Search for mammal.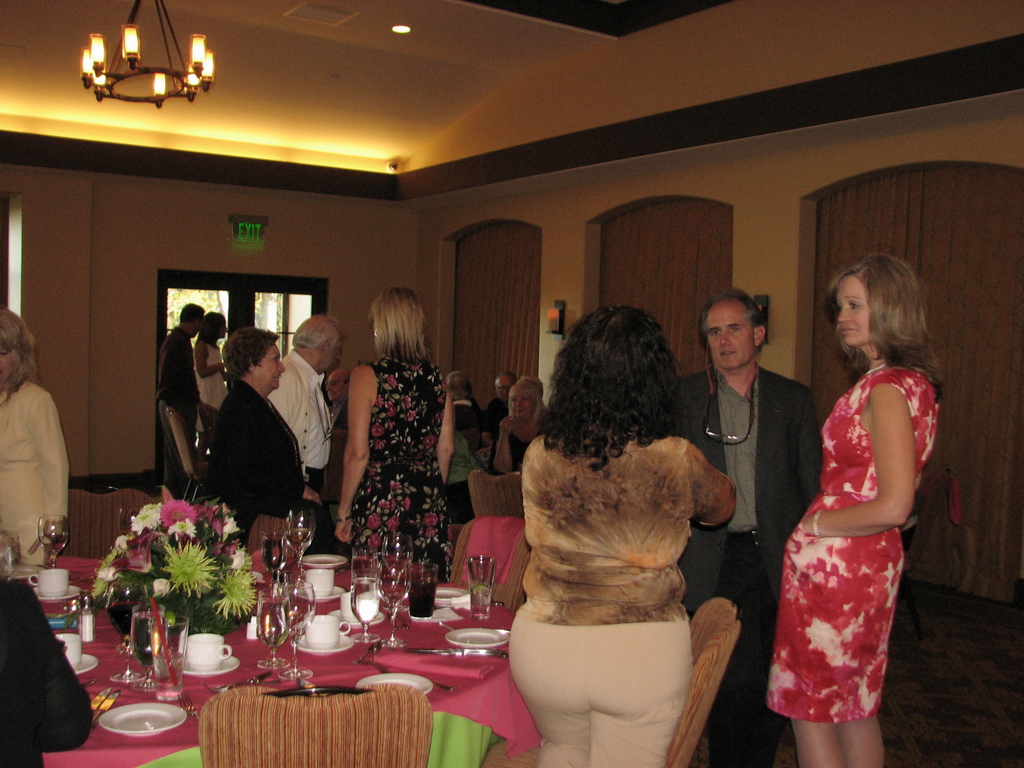
Found at <region>663, 290, 824, 767</region>.
